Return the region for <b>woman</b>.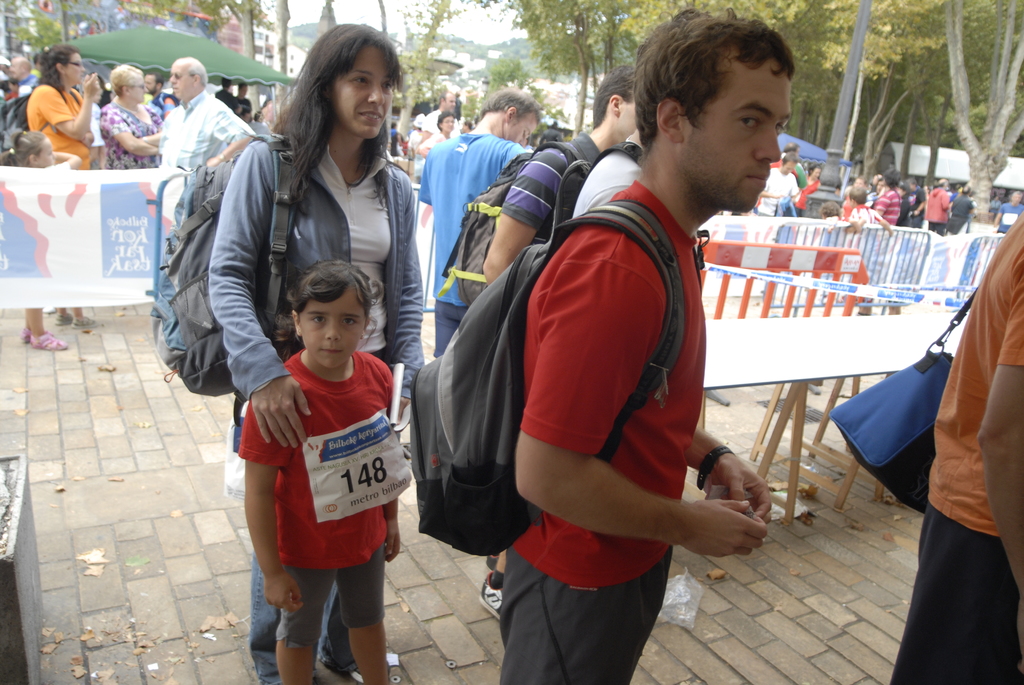
x1=90 y1=64 x2=160 y2=170.
